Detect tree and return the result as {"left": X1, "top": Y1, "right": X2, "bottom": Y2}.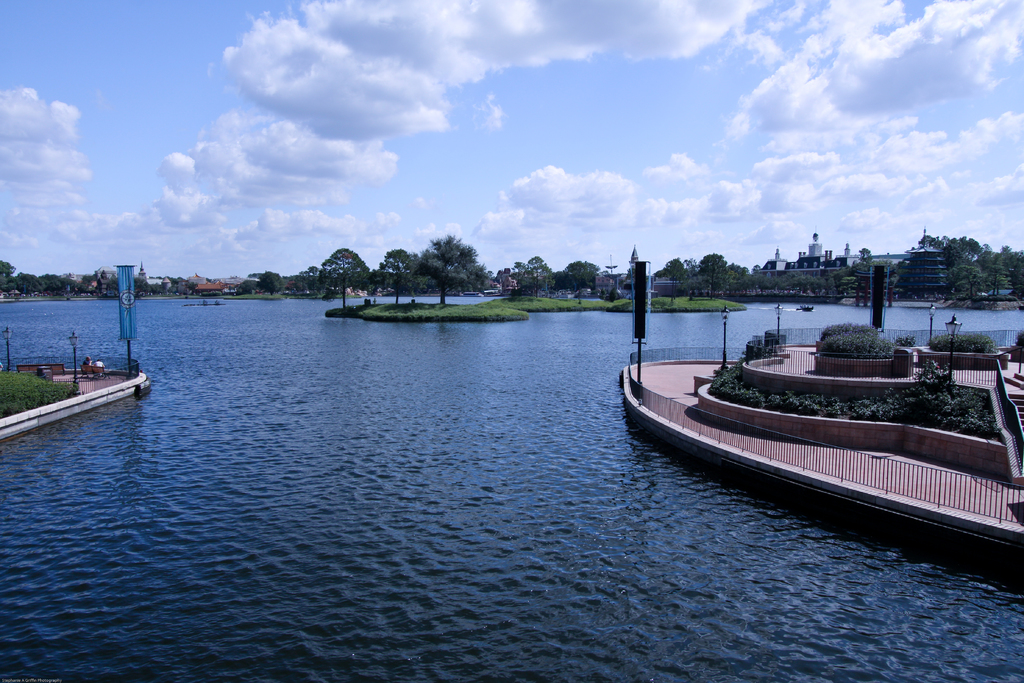
{"left": 564, "top": 259, "right": 607, "bottom": 303}.
